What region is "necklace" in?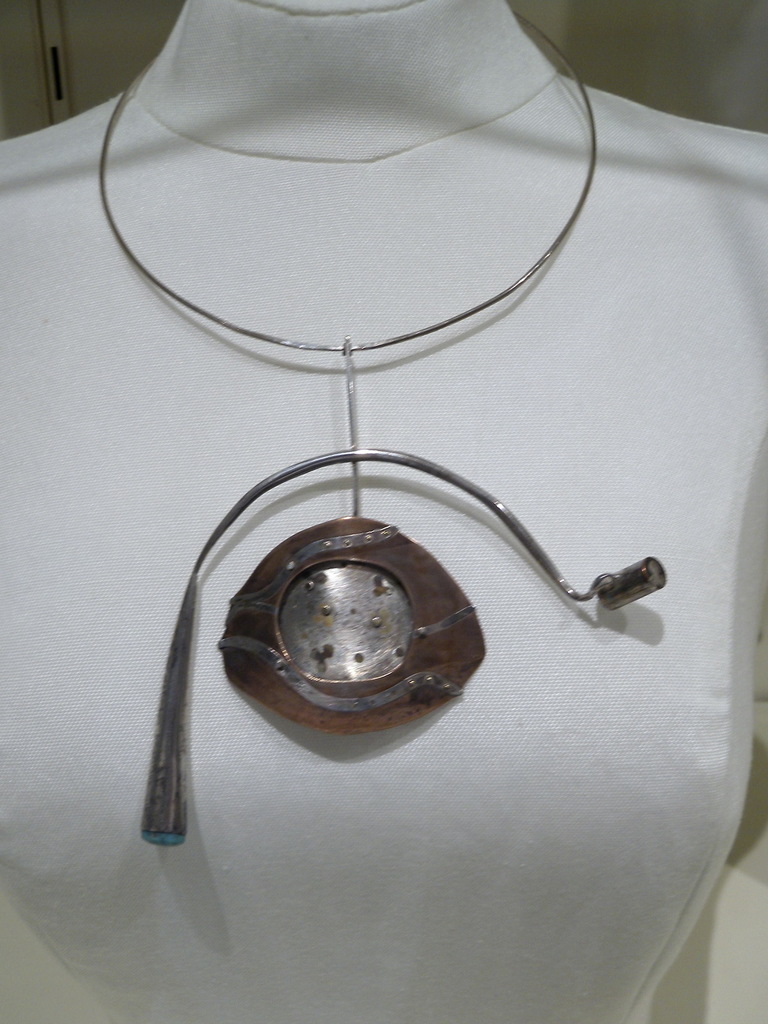
pyautogui.locateOnScreen(134, 8, 669, 847).
